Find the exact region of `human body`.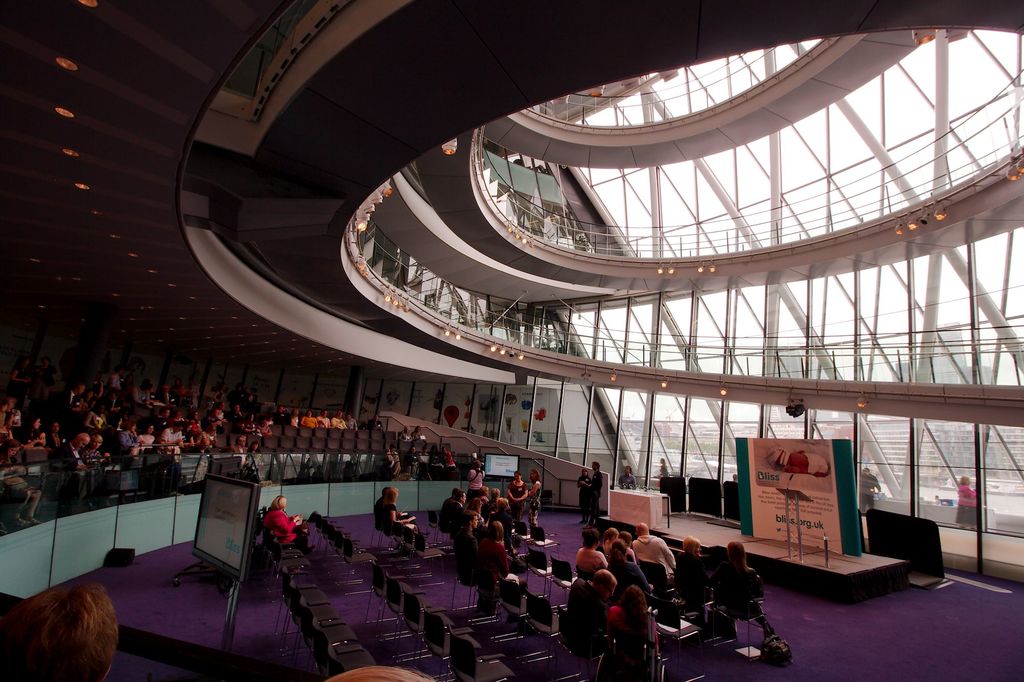
Exact region: <region>572, 460, 604, 524</region>.
